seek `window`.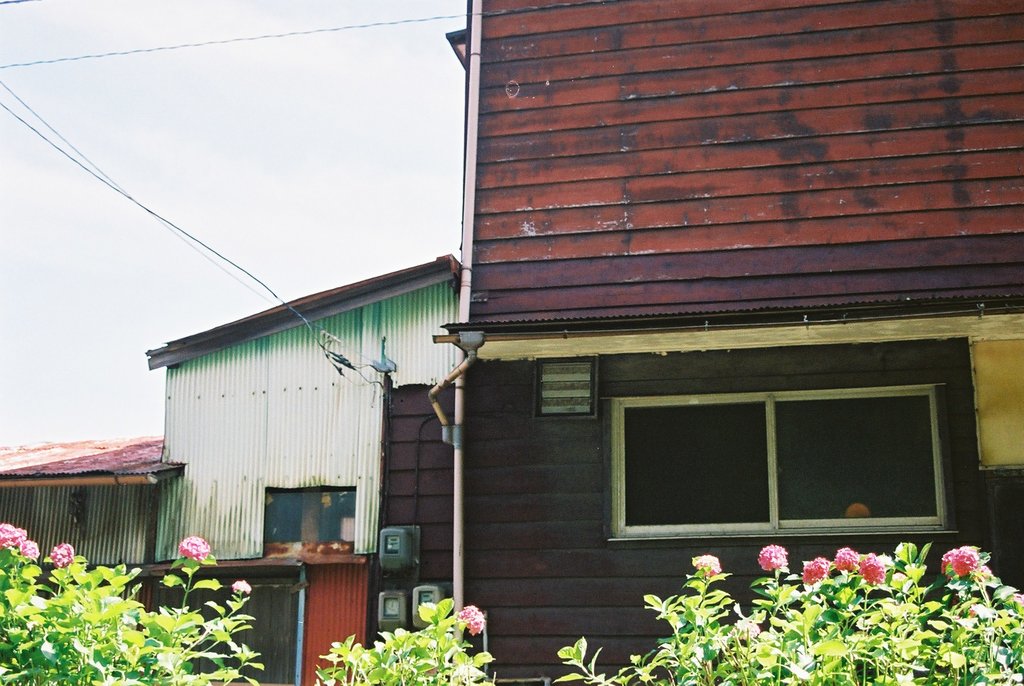
(613,363,977,559).
